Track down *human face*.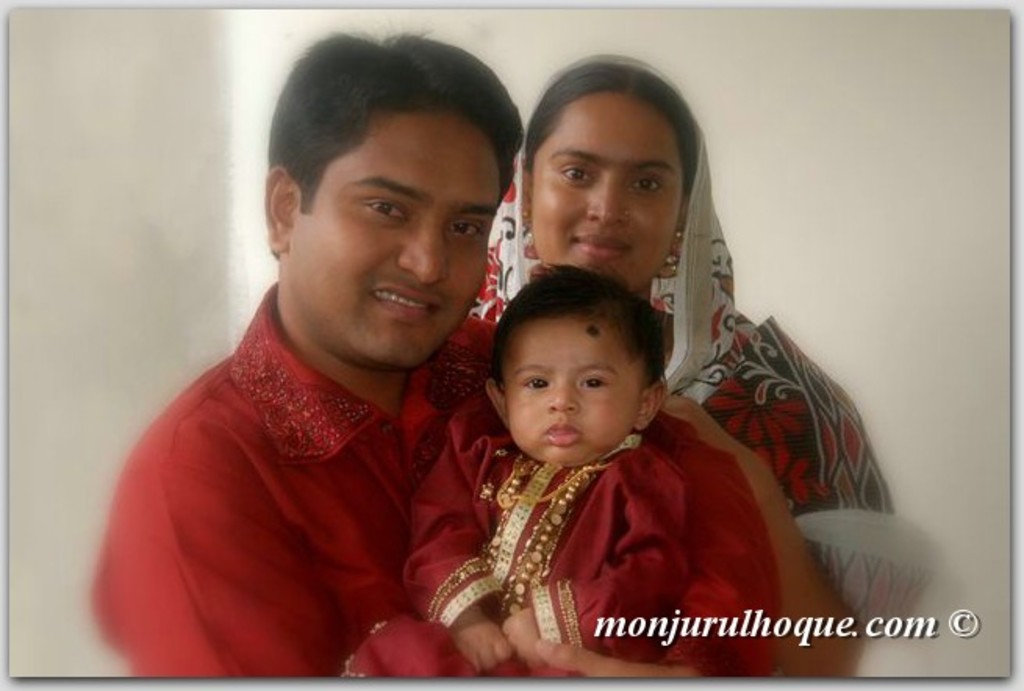
Tracked to 530,95,688,295.
